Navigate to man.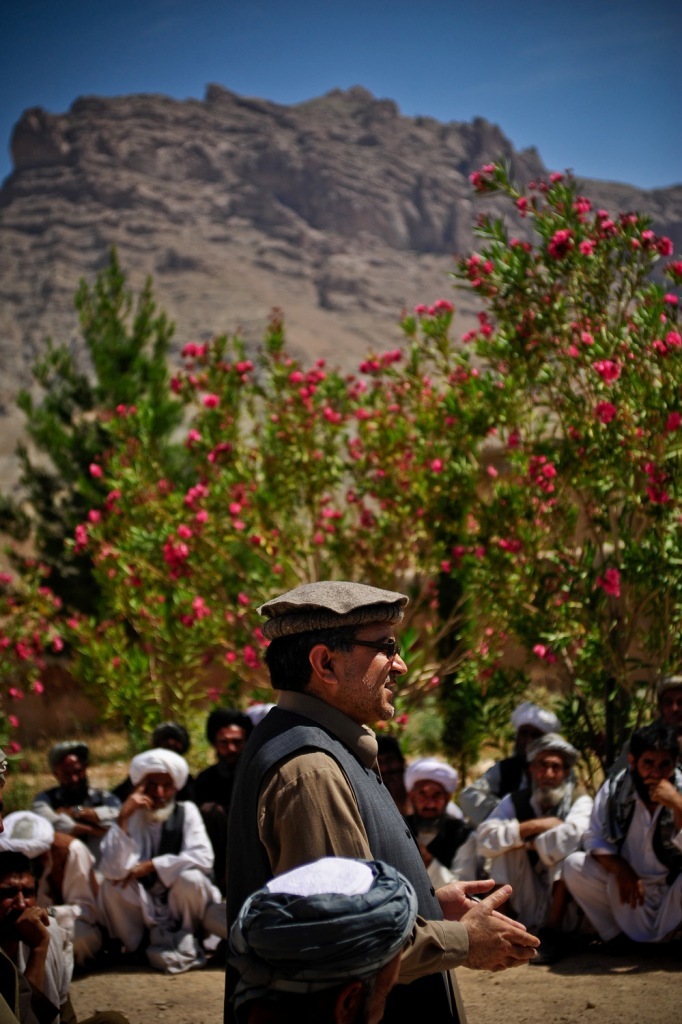
Navigation target: BBox(194, 705, 258, 808).
